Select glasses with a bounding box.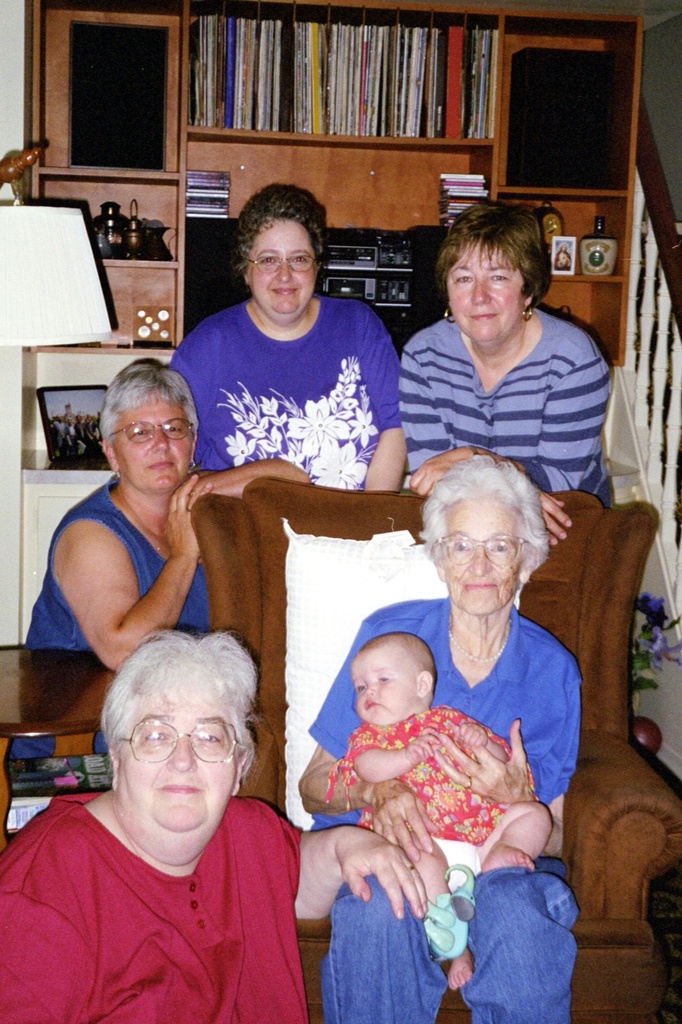
435:531:533:569.
